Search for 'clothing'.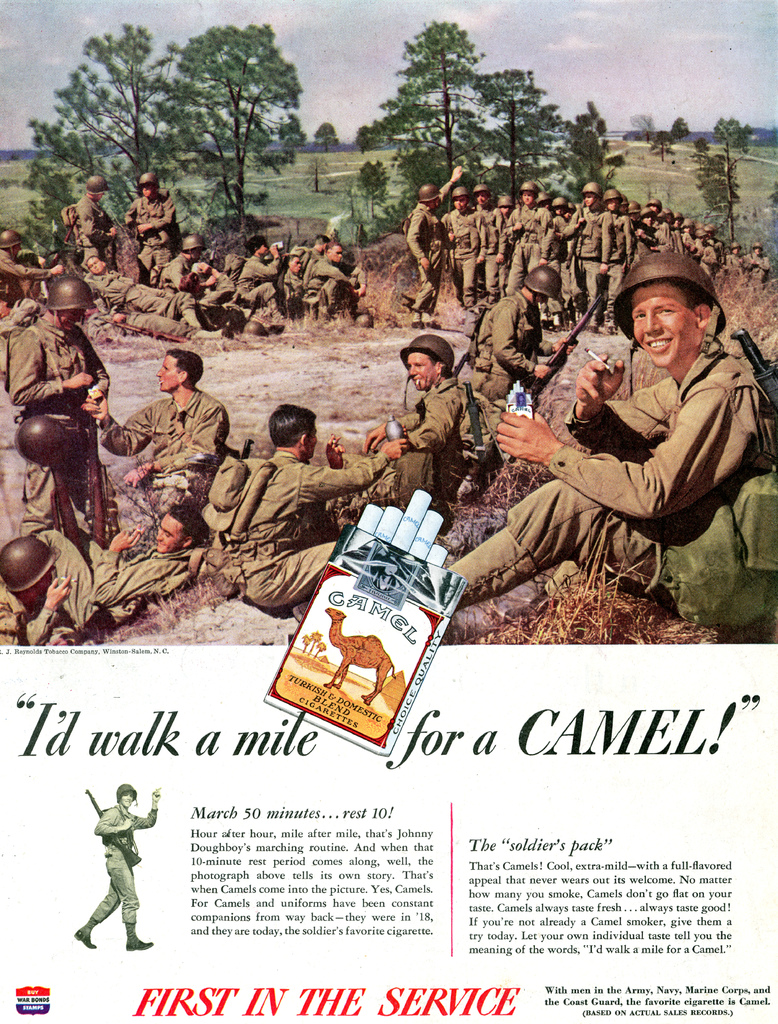
Found at 72:190:118:264.
